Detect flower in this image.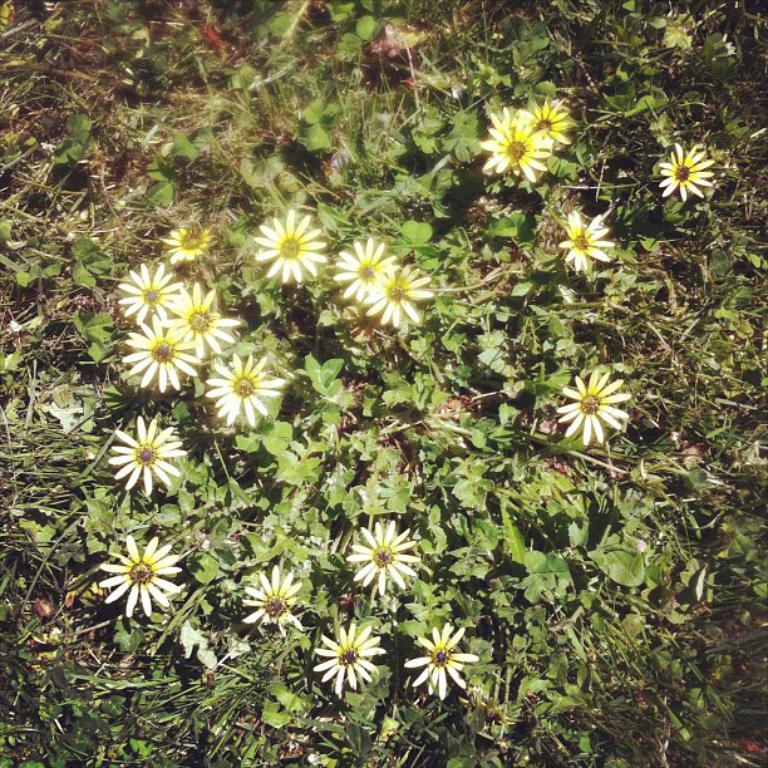
Detection: (x1=311, y1=624, x2=385, y2=699).
